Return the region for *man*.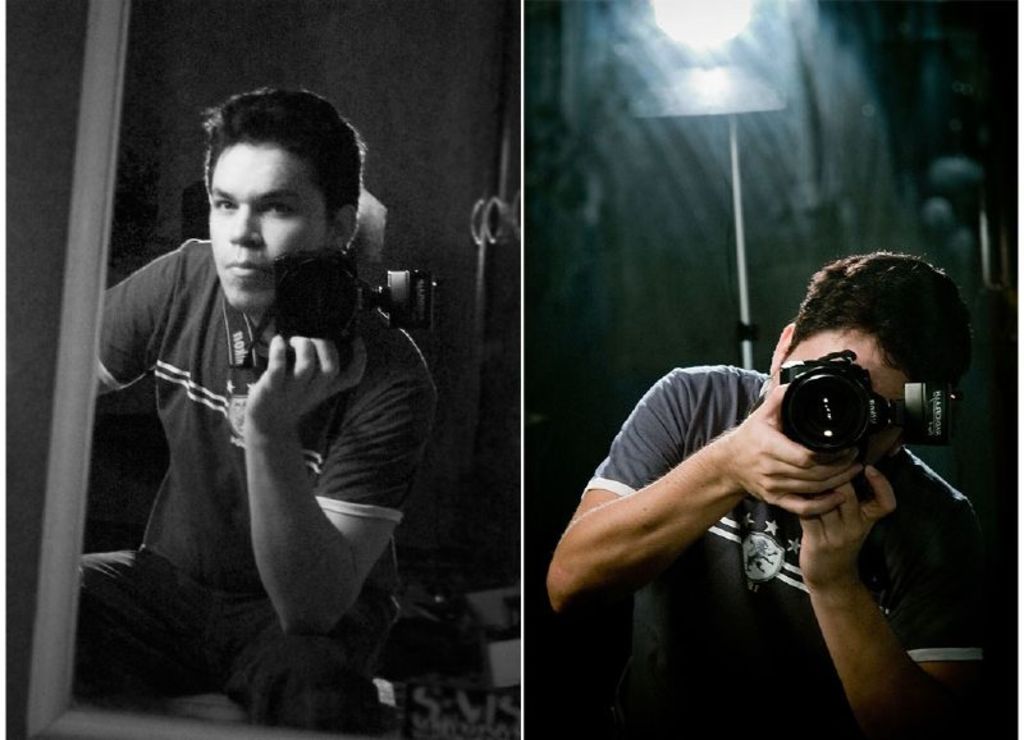
bbox(76, 86, 443, 739).
